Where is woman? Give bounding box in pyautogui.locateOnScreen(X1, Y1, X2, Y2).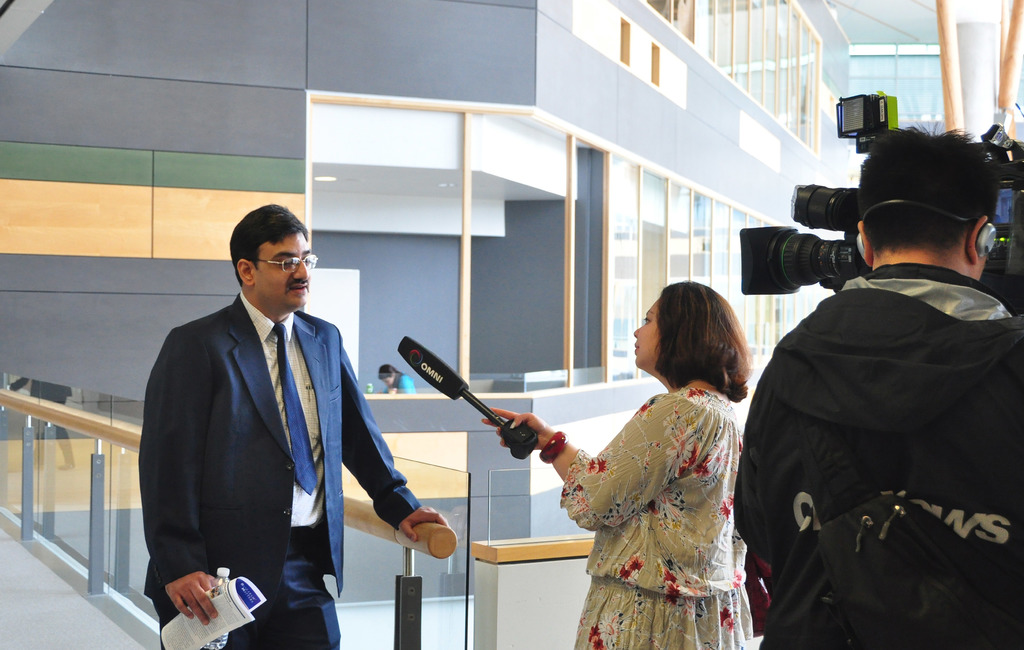
pyautogui.locateOnScreen(372, 365, 416, 395).
